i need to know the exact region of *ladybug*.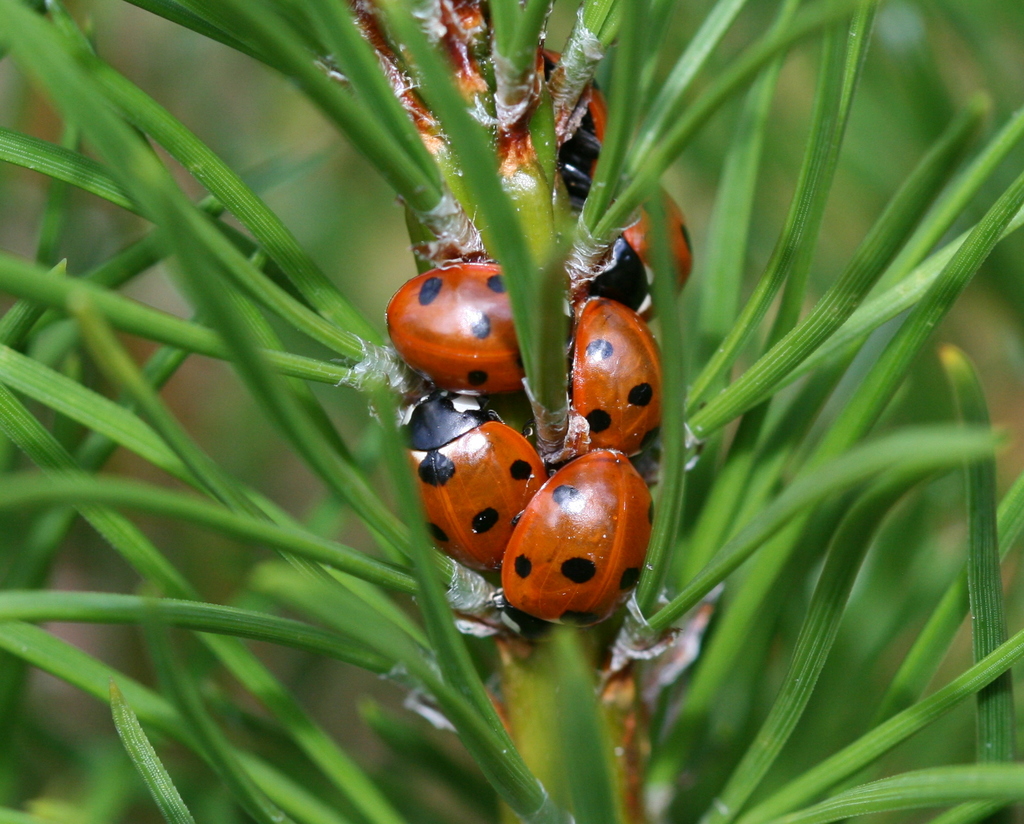
Region: (385, 262, 529, 393).
